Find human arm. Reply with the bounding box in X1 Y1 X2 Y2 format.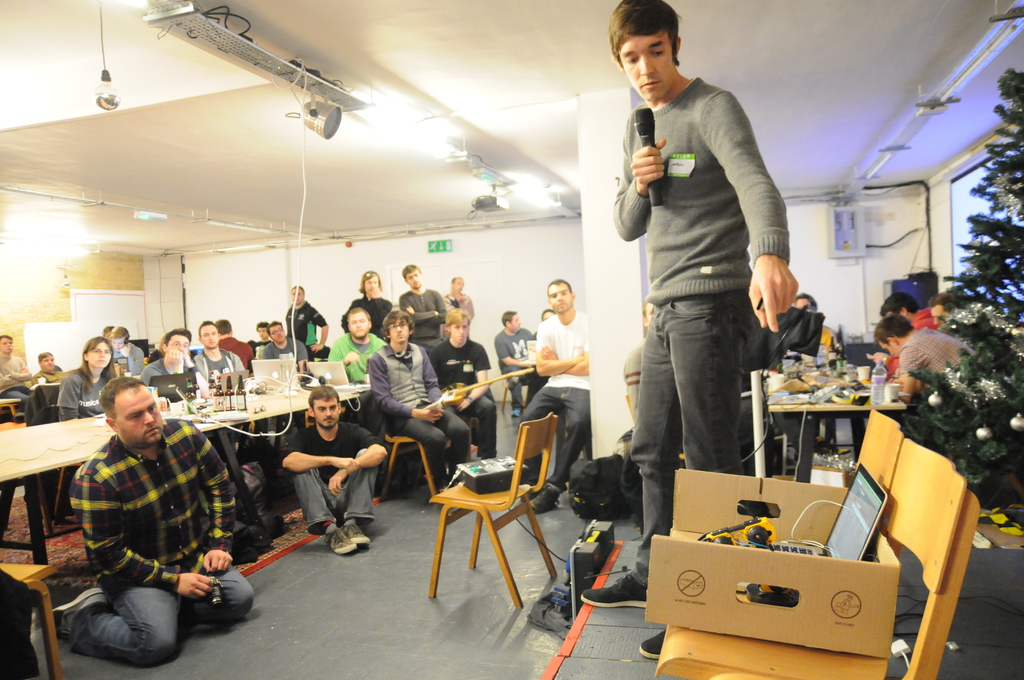
701 89 805 339.
